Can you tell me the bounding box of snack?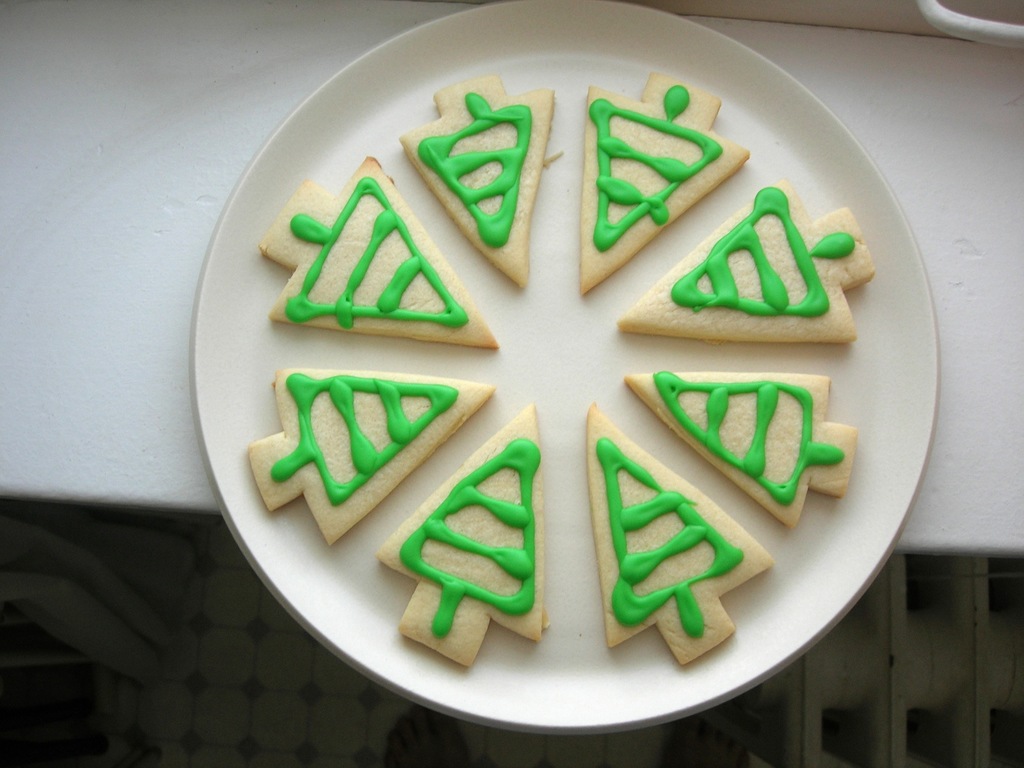
detection(401, 73, 565, 287).
